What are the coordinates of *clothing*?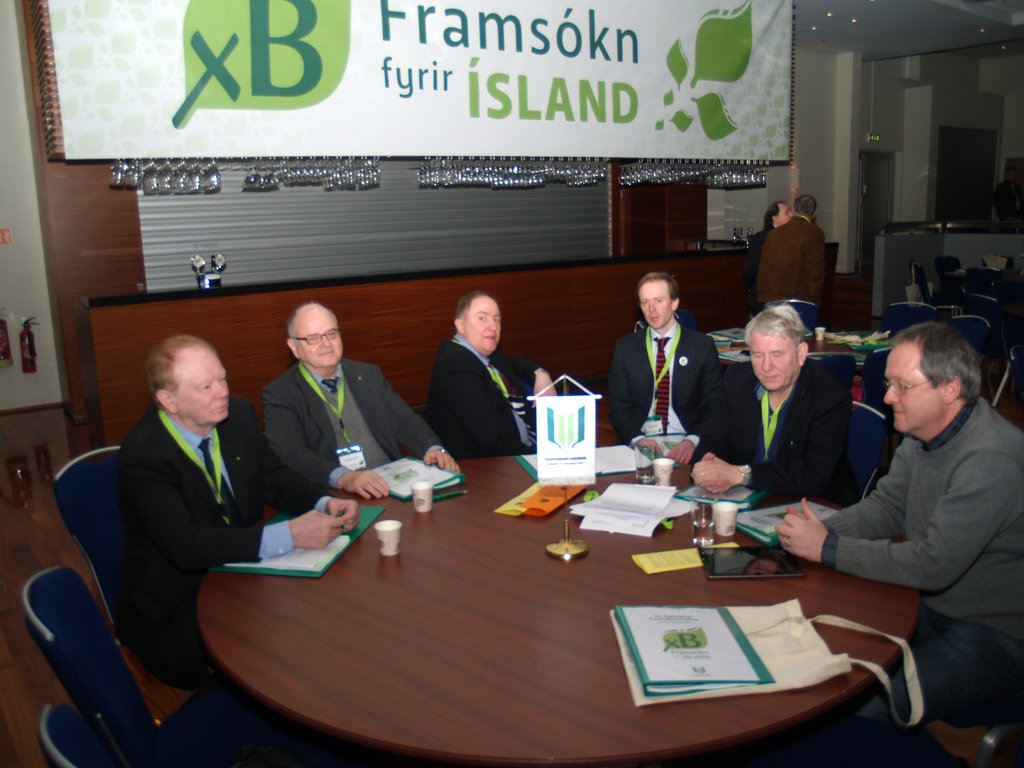
{"left": 699, "top": 363, "right": 858, "bottom": 527}.
